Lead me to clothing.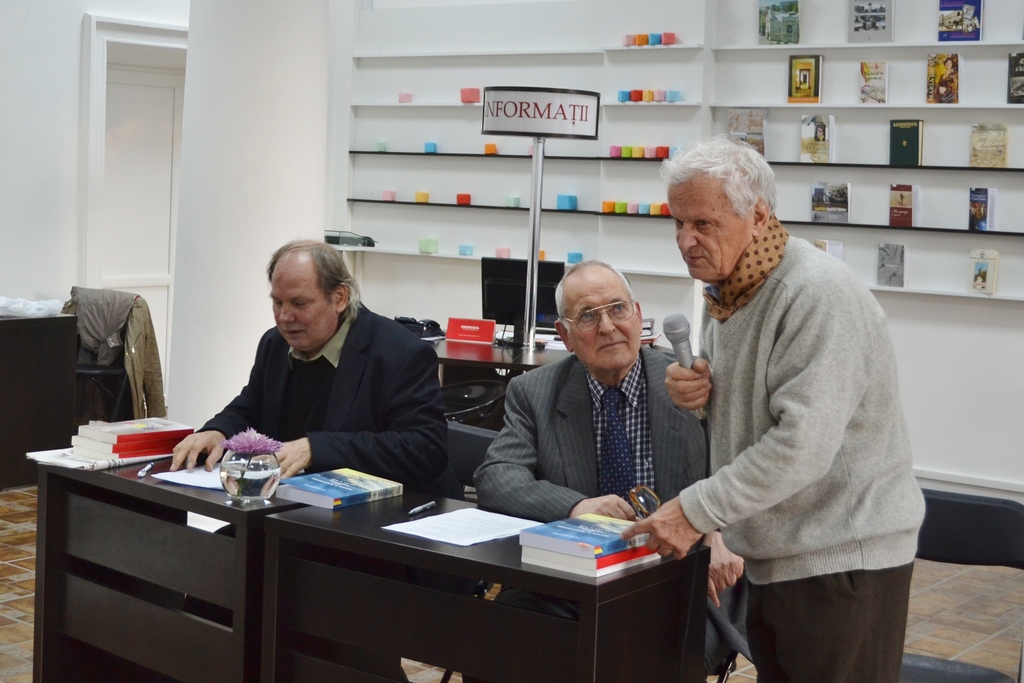
Lead to [473, 335, 726, 682].
